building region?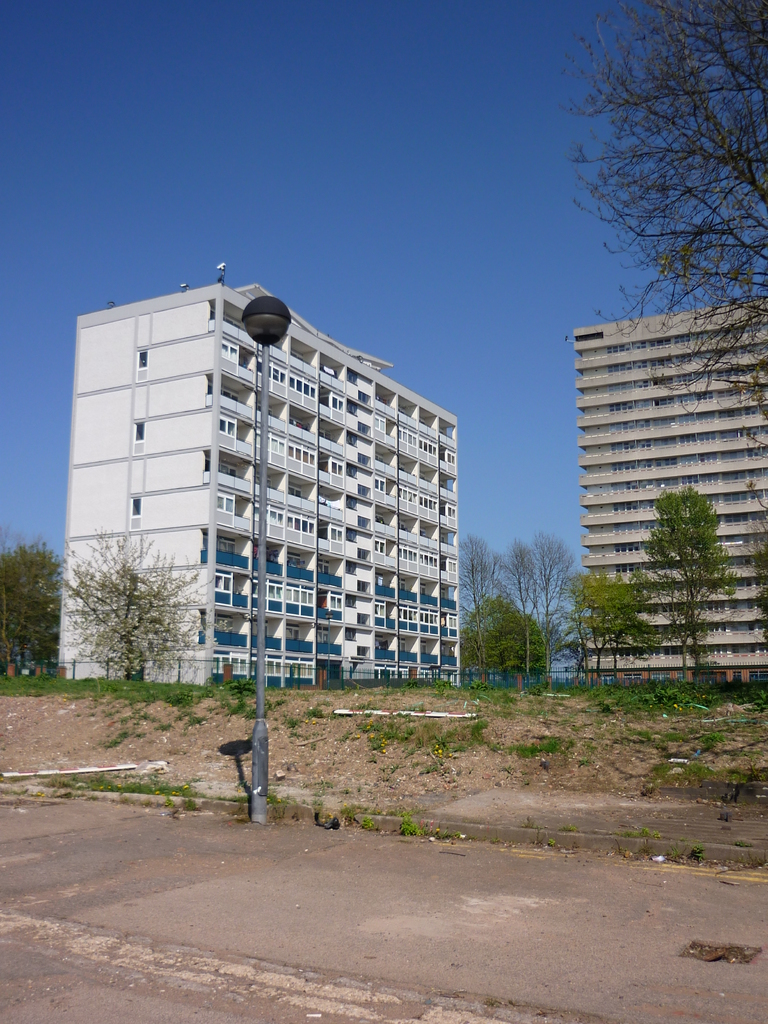
(x1=572, y1=292, x2=767, y2=689)
